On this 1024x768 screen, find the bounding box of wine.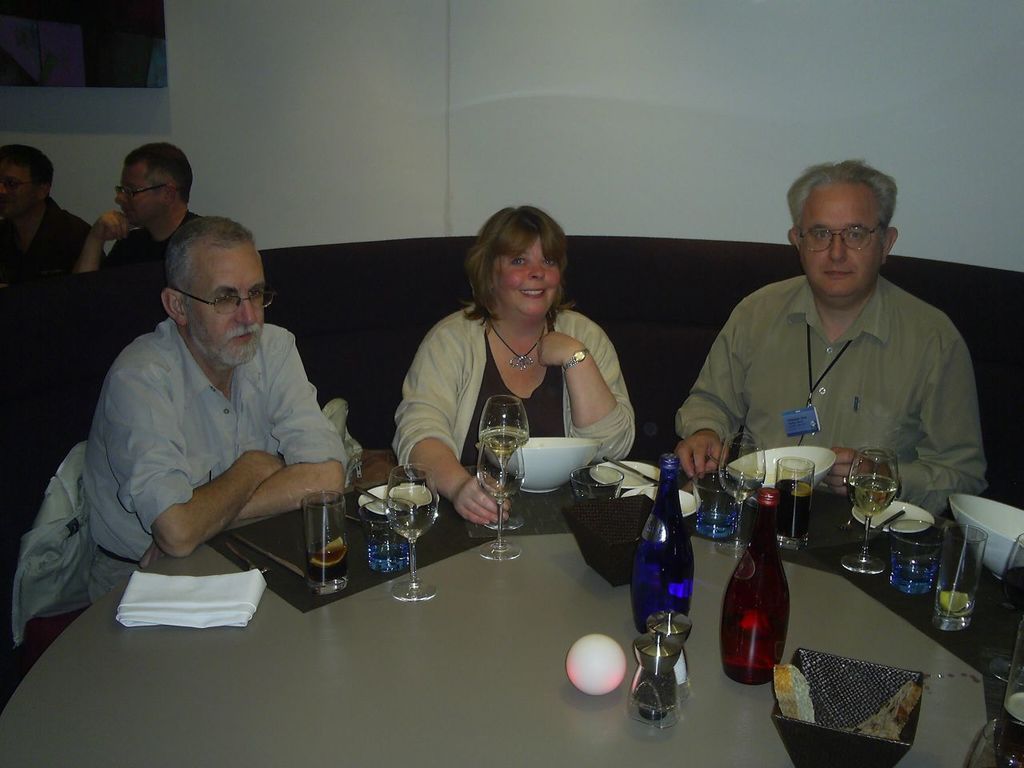
Bounding box: left=486, top=474, right=521, bottom=502.
